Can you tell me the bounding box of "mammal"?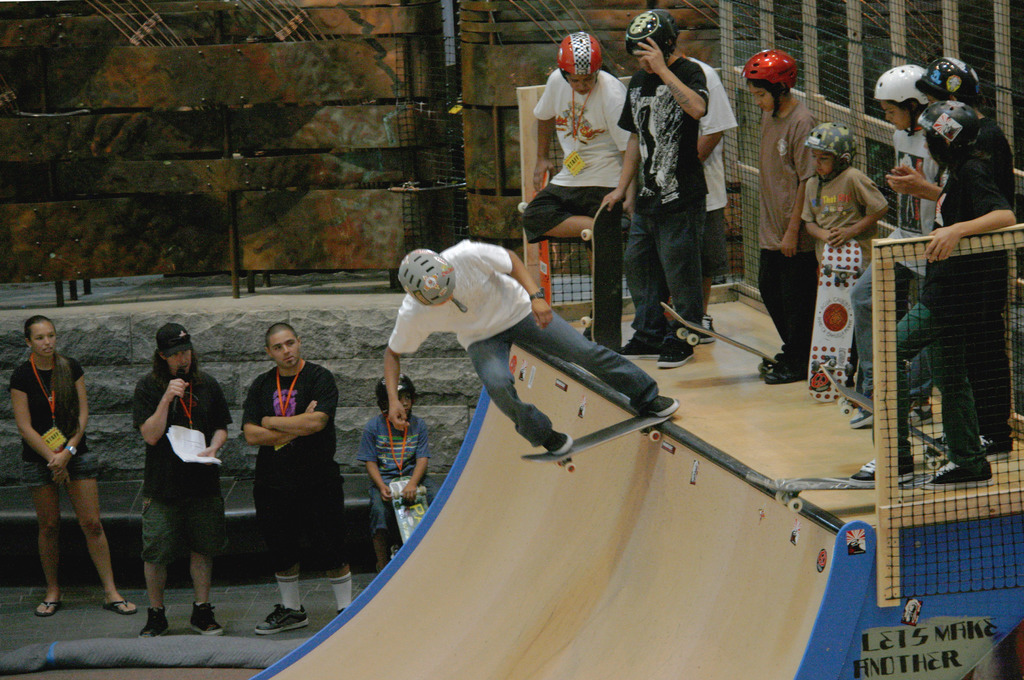
bbox=(6, 315, 133, 614).
